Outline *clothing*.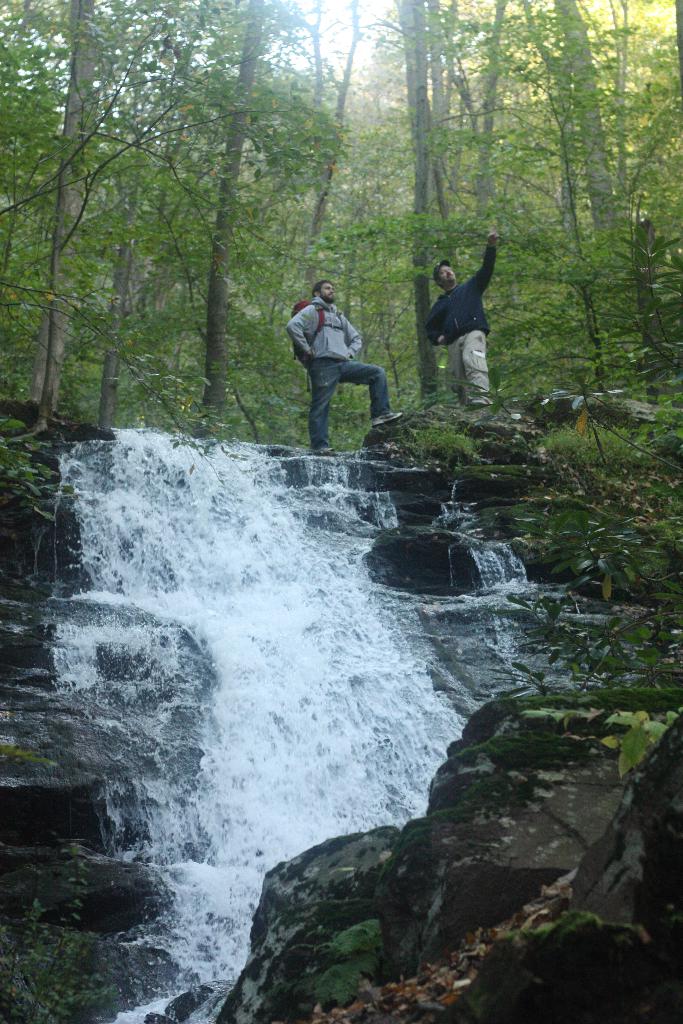
Outline: bbox(286, 291, 388, 452).
